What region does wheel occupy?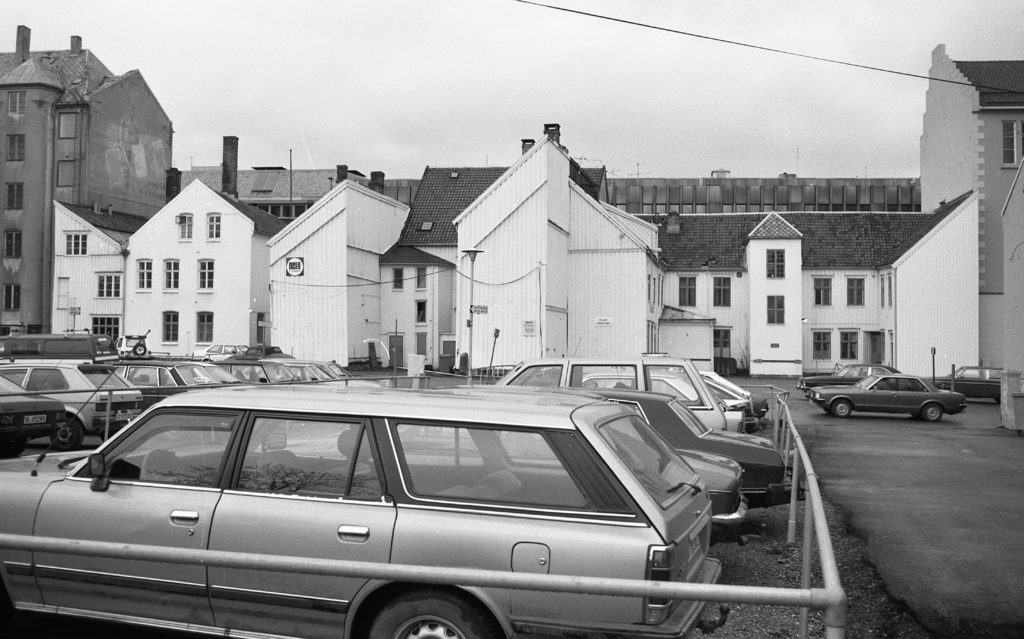
locate(365, 603, 491, 638).
